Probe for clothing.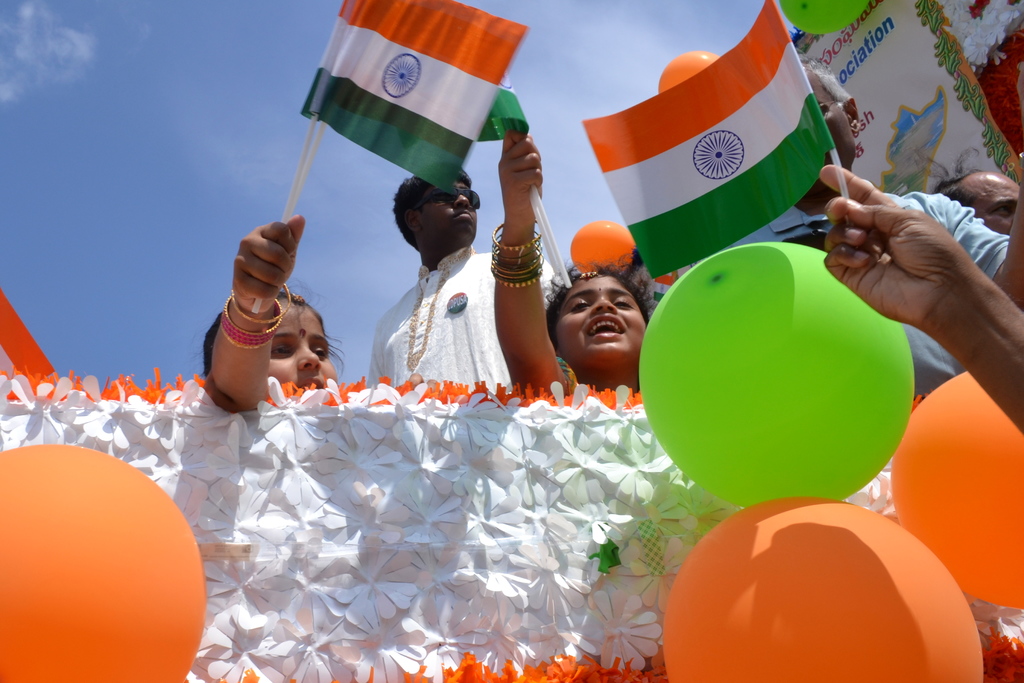
Probe result: 356 175 562 397.
